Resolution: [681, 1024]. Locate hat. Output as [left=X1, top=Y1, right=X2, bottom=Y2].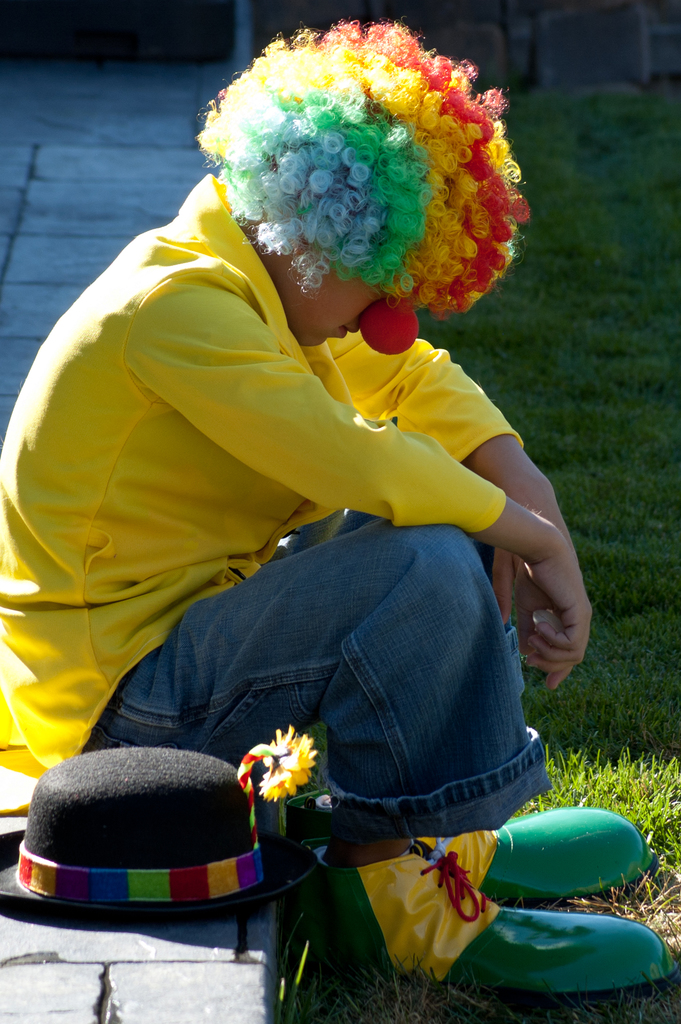
[left=0, top=728, right=324, bottom=914].
